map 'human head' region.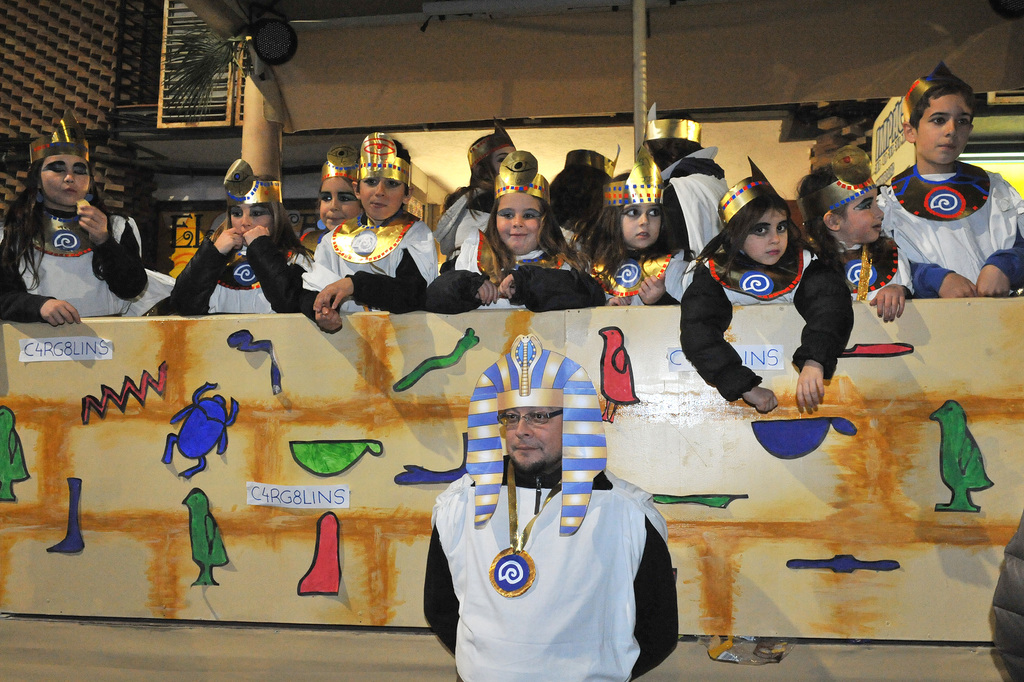
Mapped to bbox=[321, 172, 360, 222].
